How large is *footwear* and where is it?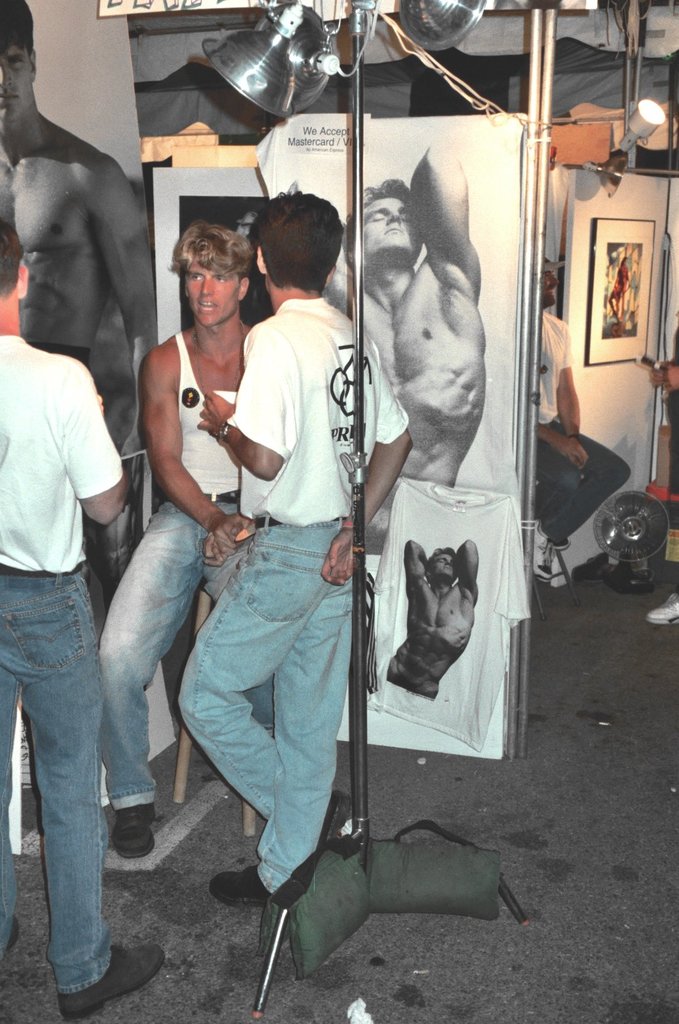
Bounding box: 107/801/155/858.
